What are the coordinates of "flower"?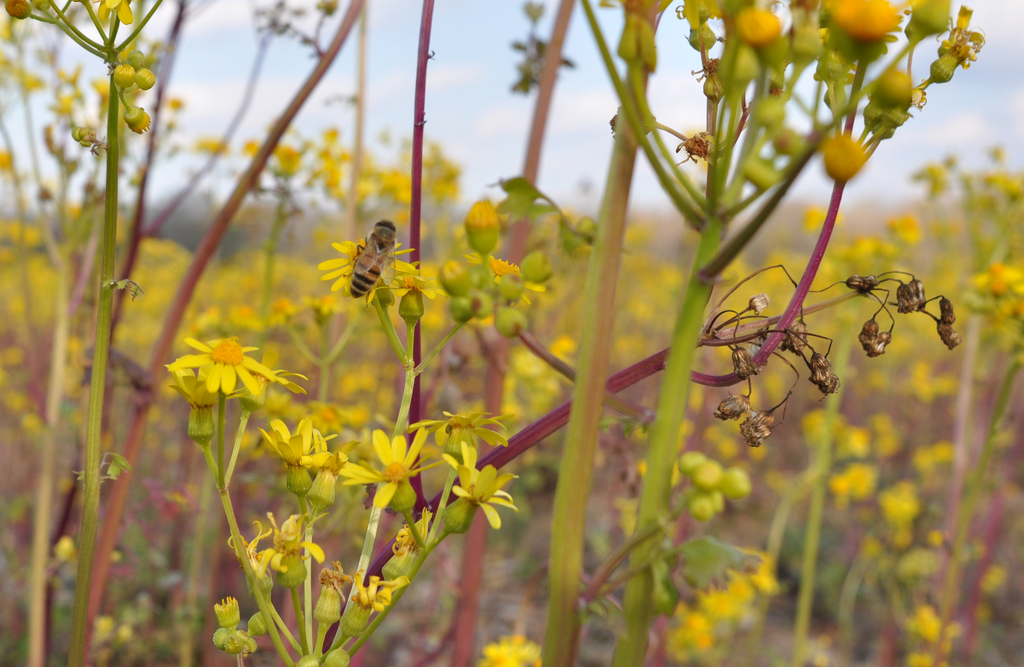
select_region(341, 425, 442, 510).
